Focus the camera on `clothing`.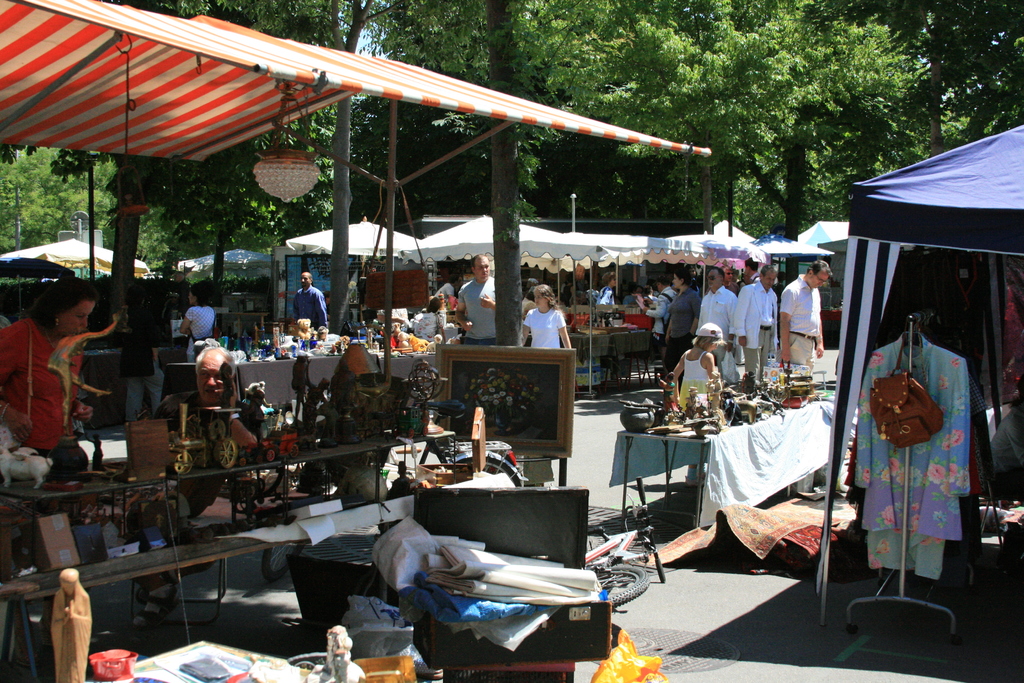
Focus region: {"x1": 454, "y1": 275, "x2": 493, "y2": 339}.
